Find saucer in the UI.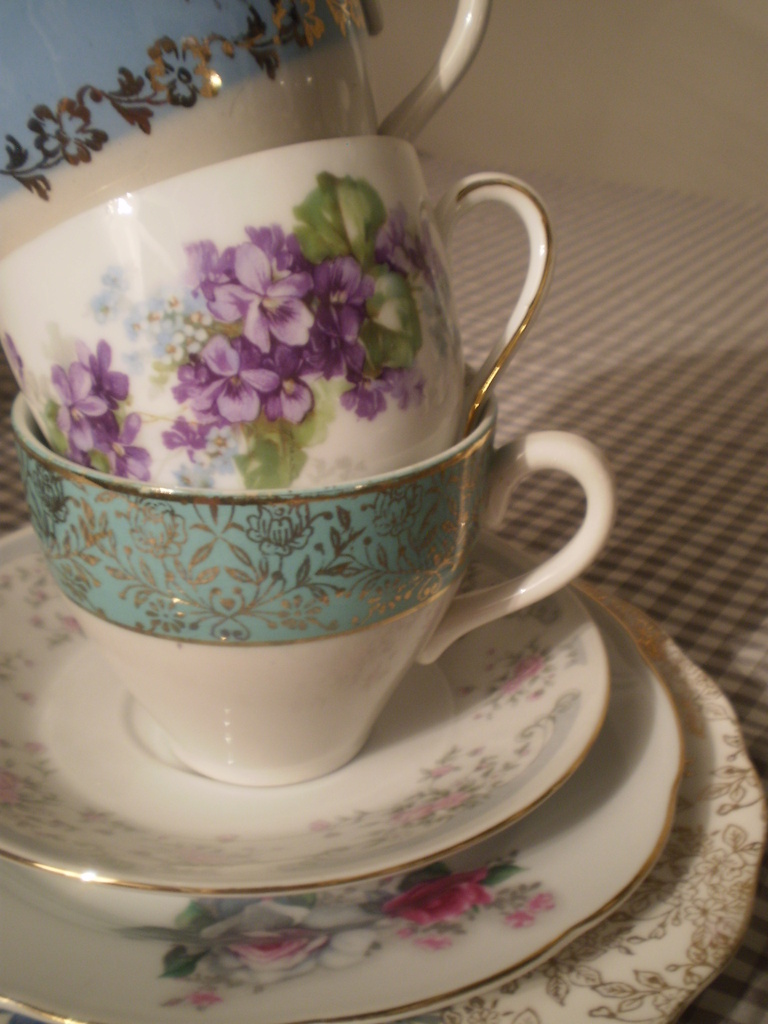
UI element at locate(0, 598, 689, 1023).
